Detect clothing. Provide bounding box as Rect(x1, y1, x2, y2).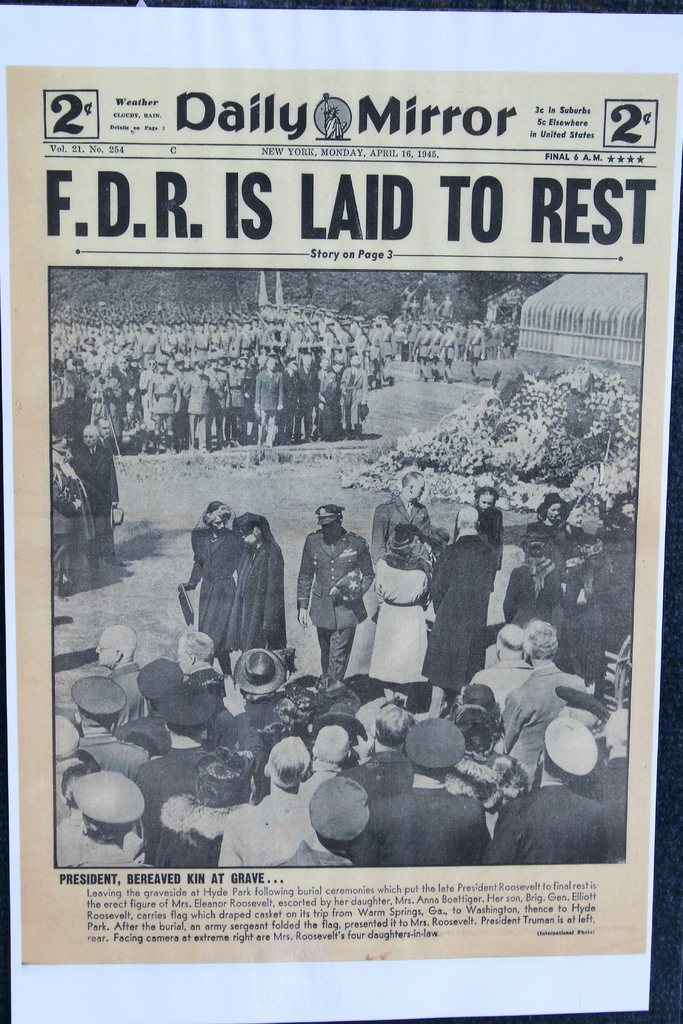
Rect(186, 374, 212, 421).
